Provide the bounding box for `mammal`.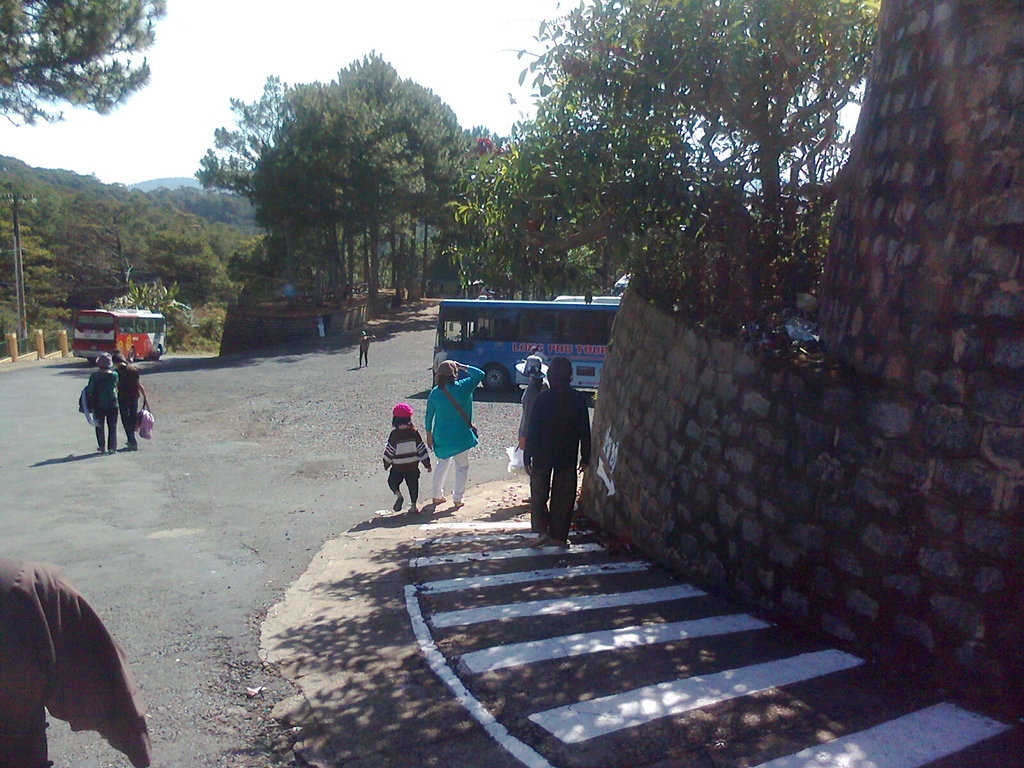
[70, 347, 137, 463].
